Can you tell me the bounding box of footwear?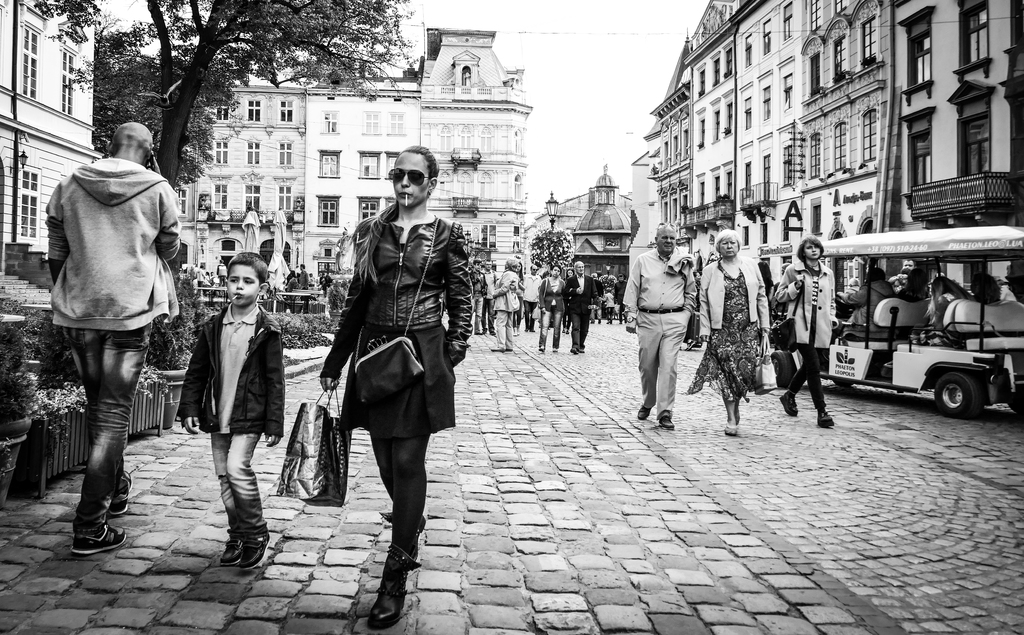
[500, 348, 509, 353].
